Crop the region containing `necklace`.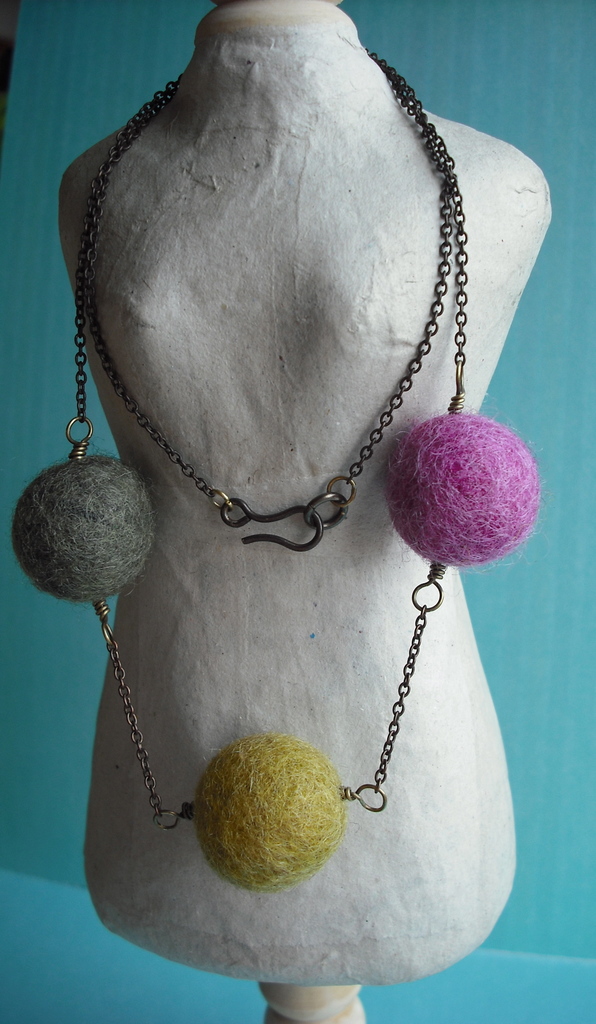
Crop region: detection(41, 49, 533, 999).
